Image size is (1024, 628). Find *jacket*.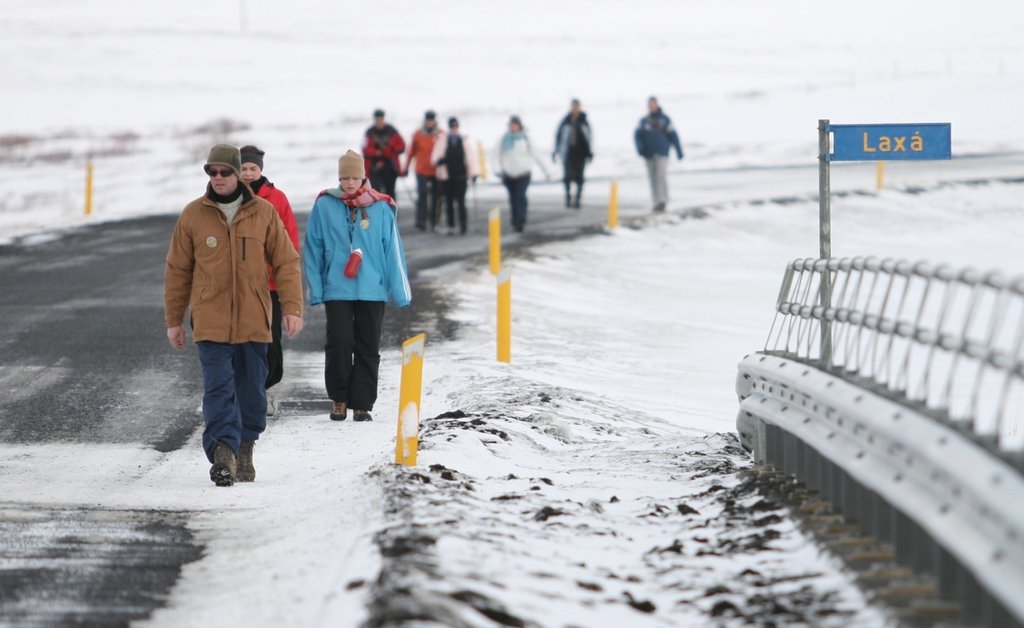
(left=354, top=118, right=406, bottom=179).
